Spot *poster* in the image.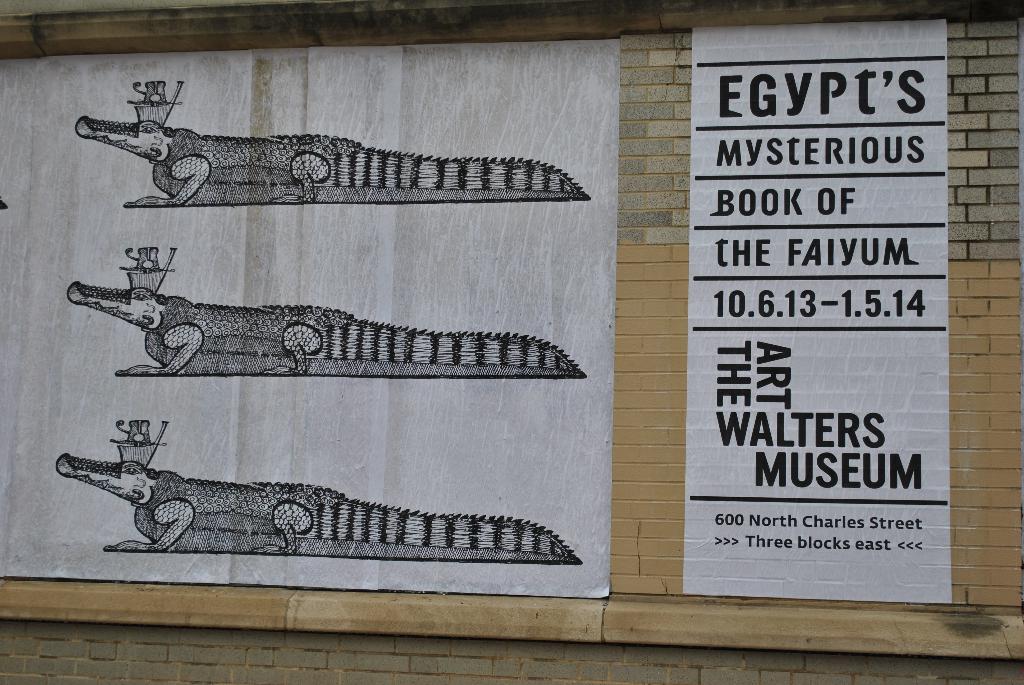
*poster* found at x1=0, y1=38, x2=620, y2=595.
